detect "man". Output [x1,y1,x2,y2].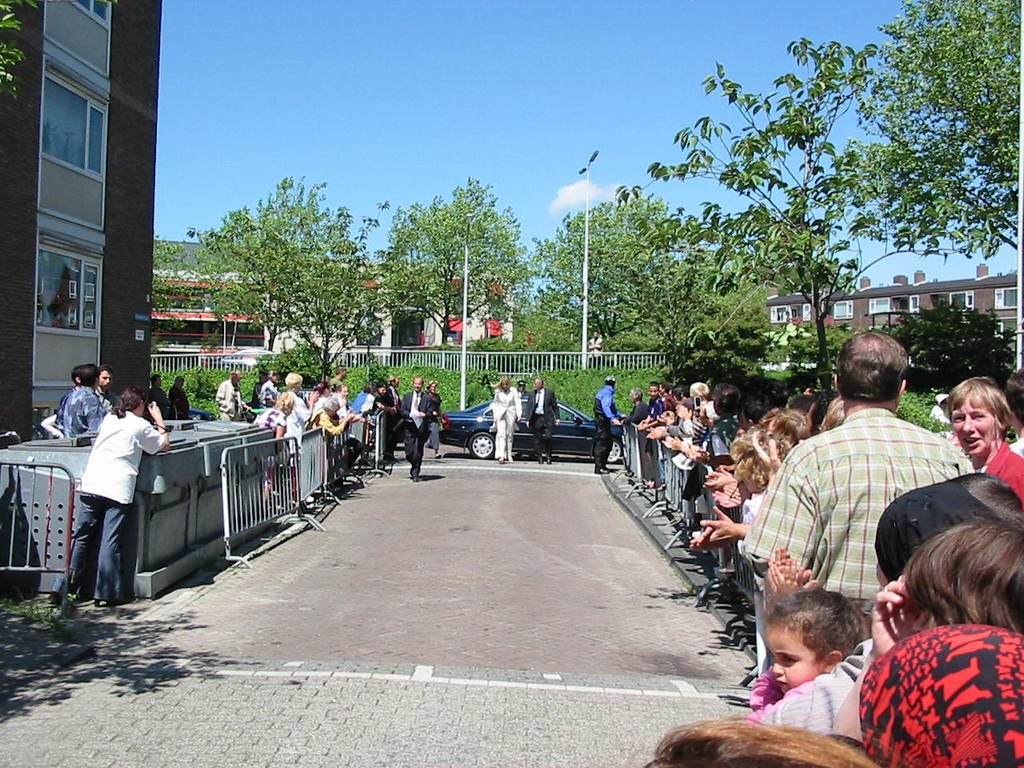
[585,330,603,366].
